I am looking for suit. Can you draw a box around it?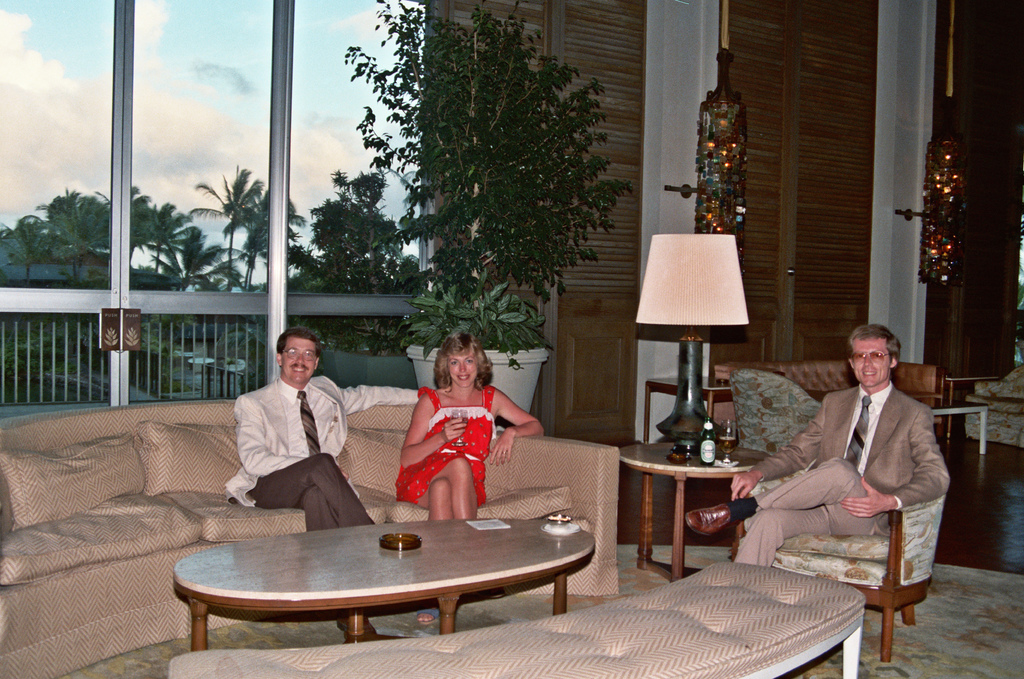
Sure, the bounding box is locate(736, 385, 951, 565).
